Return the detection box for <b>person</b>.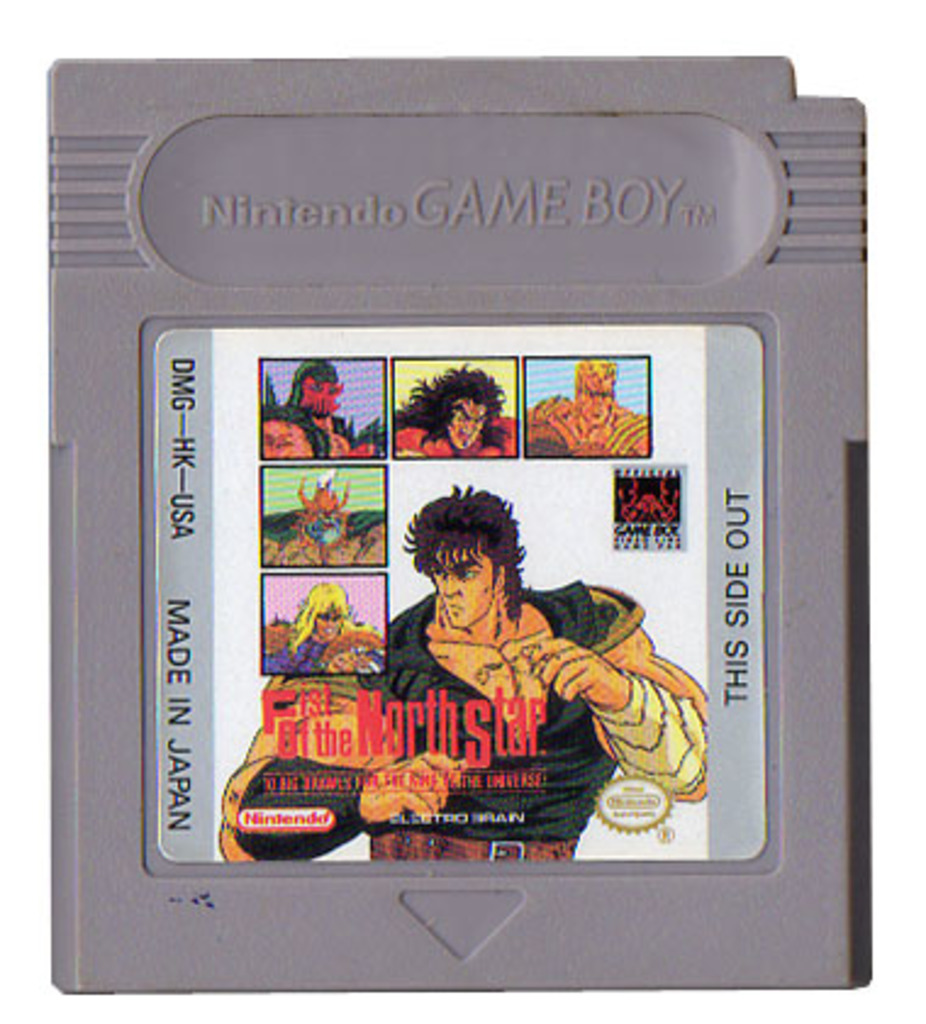
<bbox>263, 361, 378, 458</bbox>.
